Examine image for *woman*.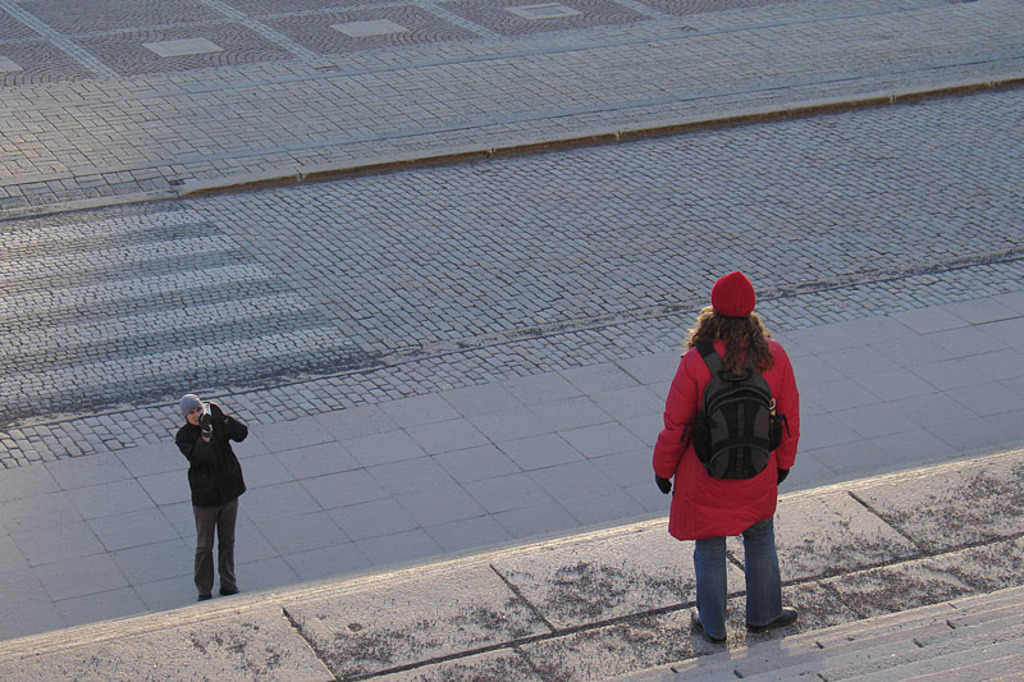
Examination result: [165,390,252,595].
